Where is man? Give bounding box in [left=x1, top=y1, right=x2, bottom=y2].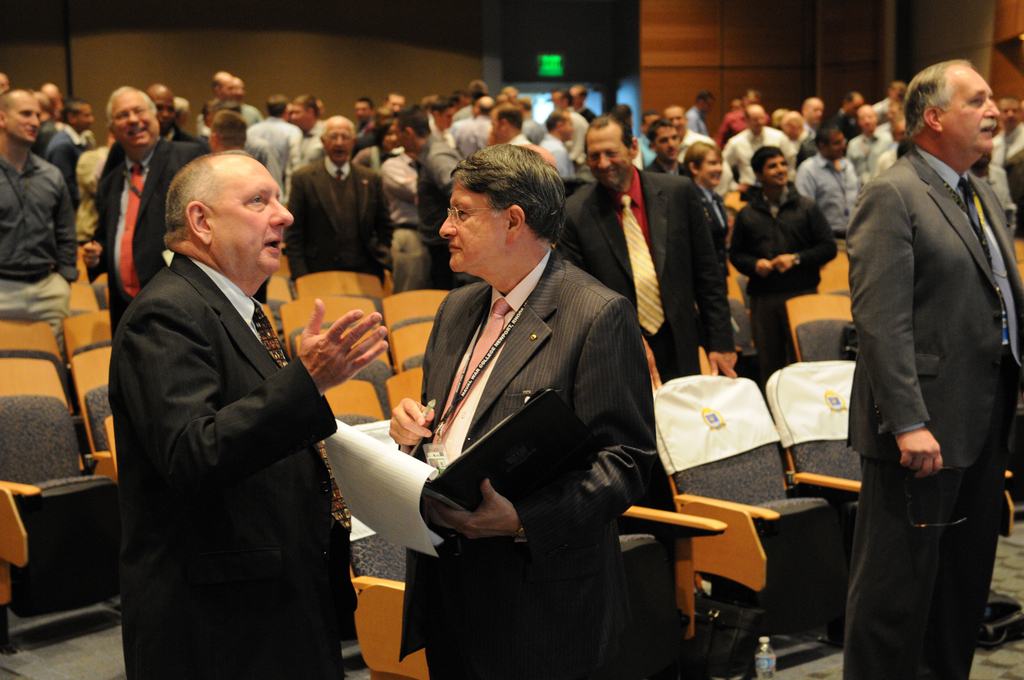
[left=730, top=147, right=835, bottom=380].
